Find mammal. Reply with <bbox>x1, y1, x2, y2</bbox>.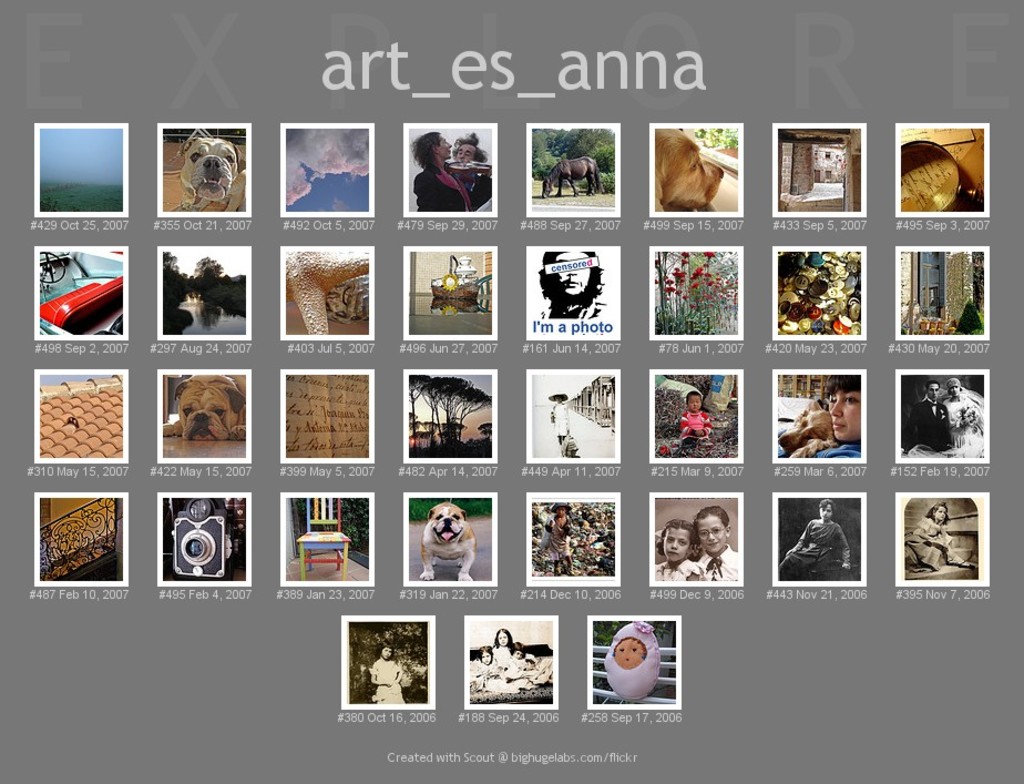
<bbox>489, 627, 514, 679</bbox>.
